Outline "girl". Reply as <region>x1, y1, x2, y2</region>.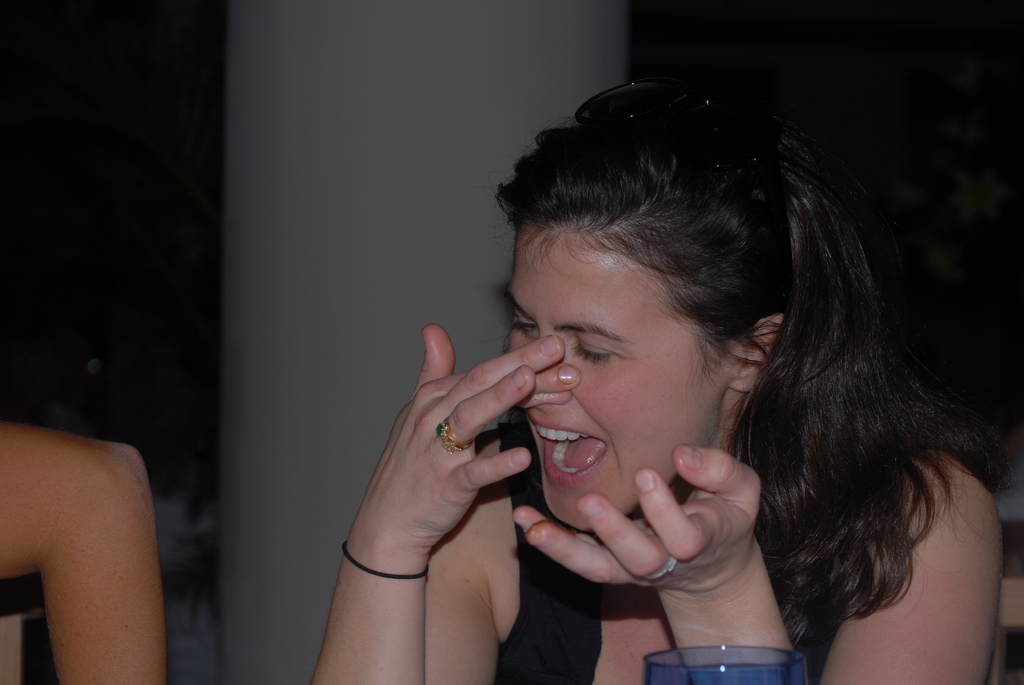
<region>306, 76, 1000, 684</region>.
